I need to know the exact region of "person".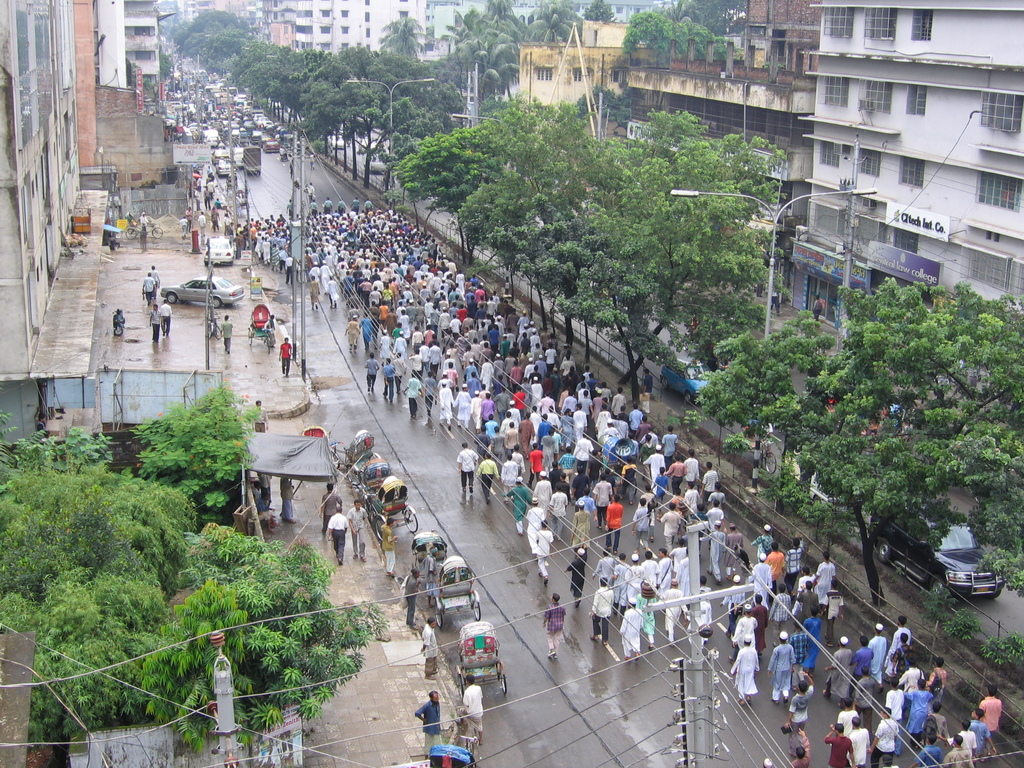
Region: BBox(534, 521, 552, 581).
